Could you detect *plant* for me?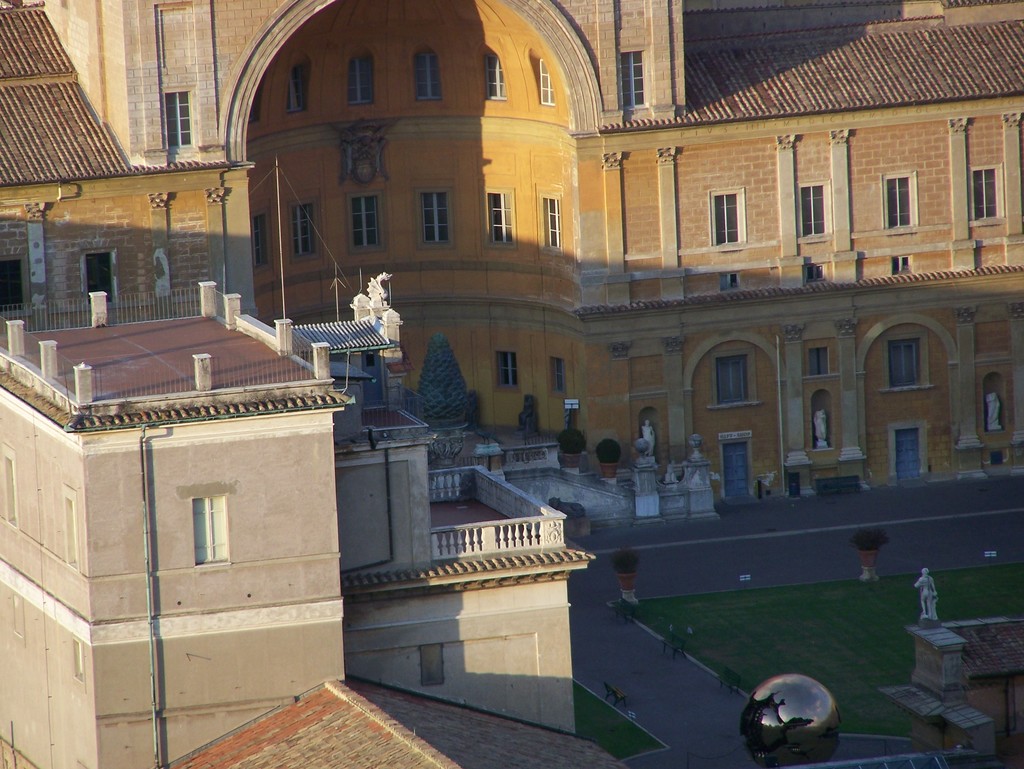
Detection result: {"x1": 849, "y1": 528, "x2": 892, "y2": 553}.
